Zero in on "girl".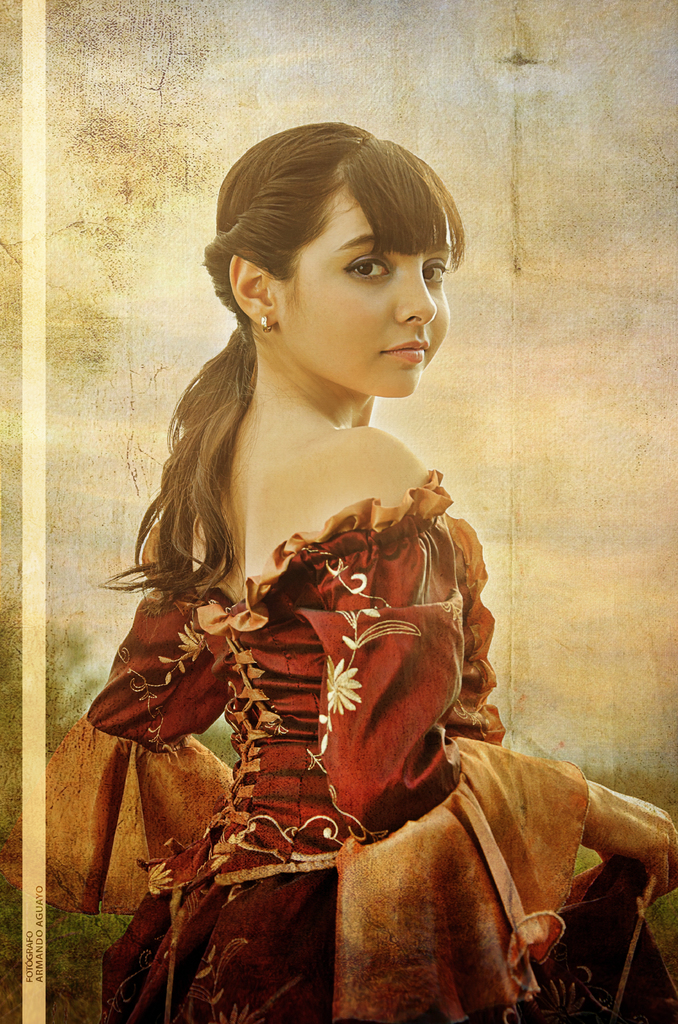
Zeroed in: (left=0, top=122, right=677, bottom=1023).
